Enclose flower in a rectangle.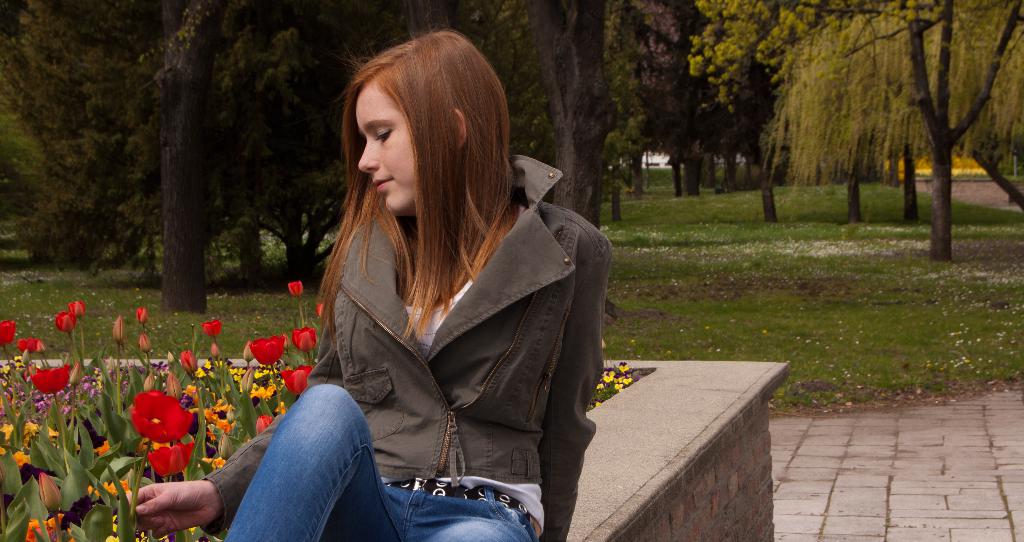
bbox=[291, 326, 317, 352].
